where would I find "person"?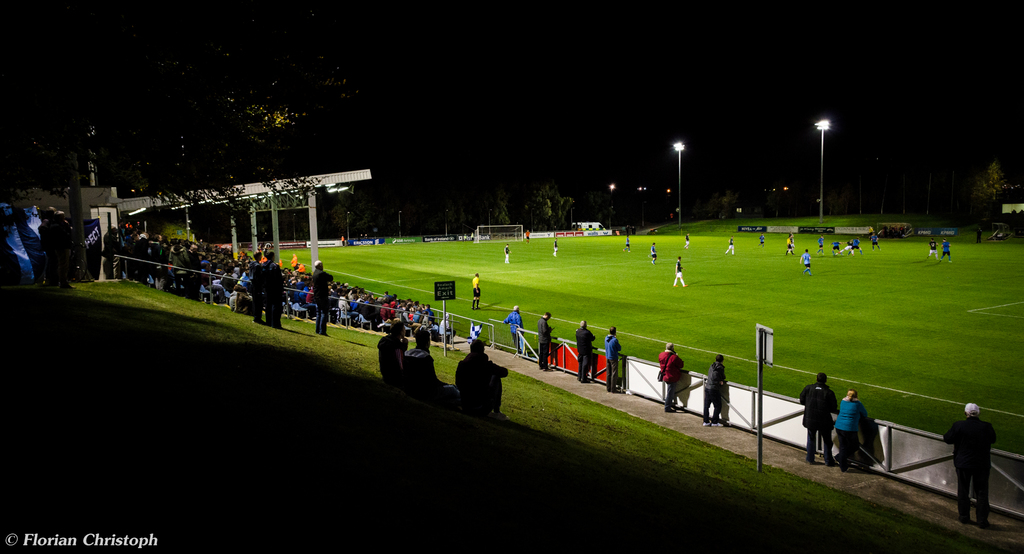
At 724,238,738,256.
